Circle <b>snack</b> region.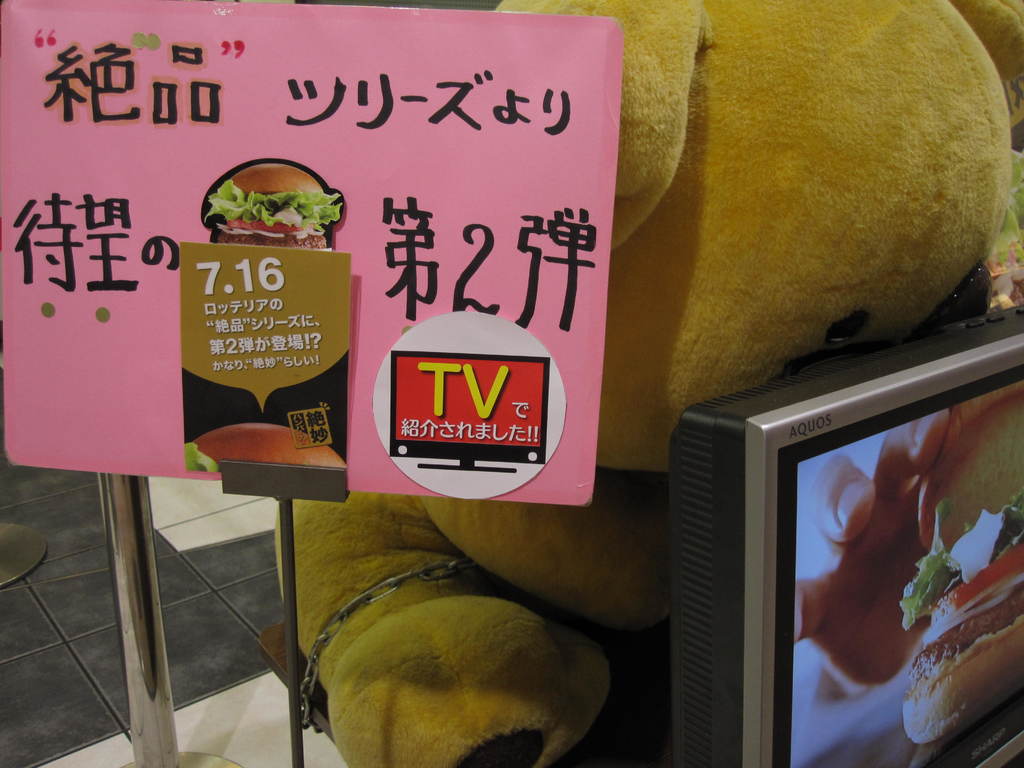
Region: [206,162,340,249].
